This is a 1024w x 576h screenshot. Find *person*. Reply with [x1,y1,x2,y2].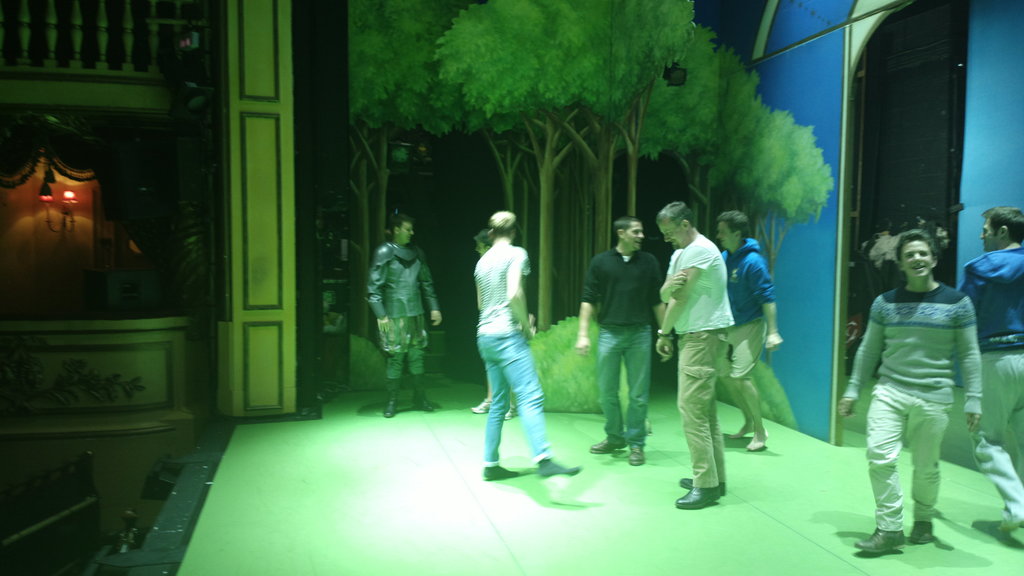
[575,215,666,467].
